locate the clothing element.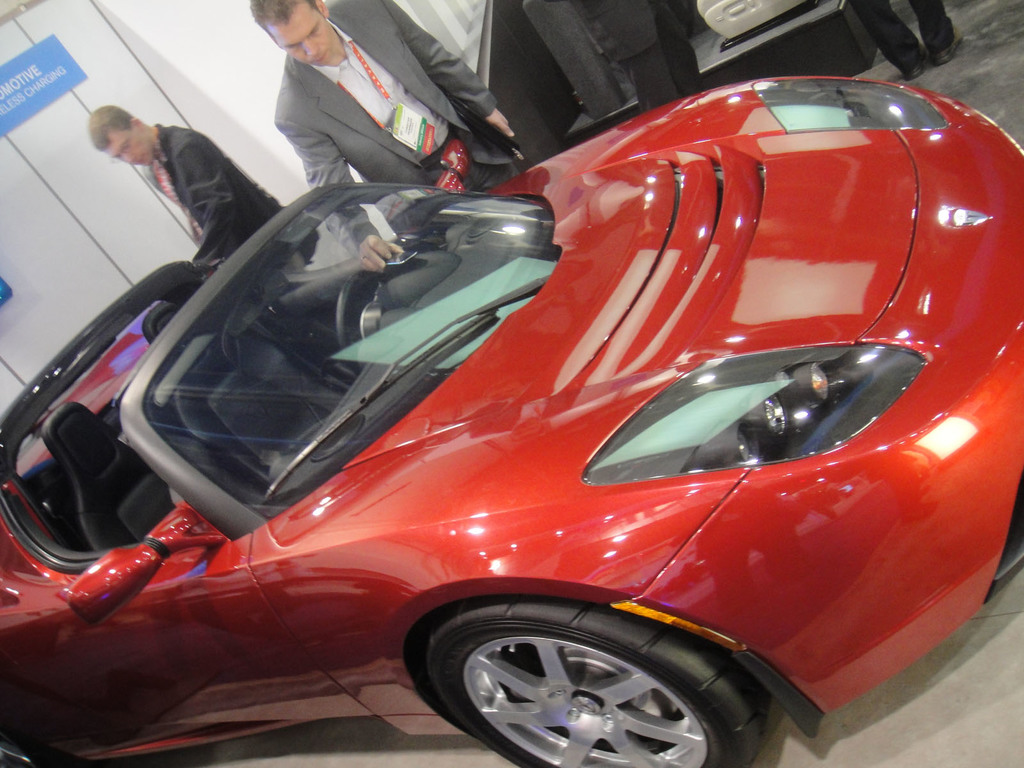
Element bbox: select_region(141, 123, 319, 273).
